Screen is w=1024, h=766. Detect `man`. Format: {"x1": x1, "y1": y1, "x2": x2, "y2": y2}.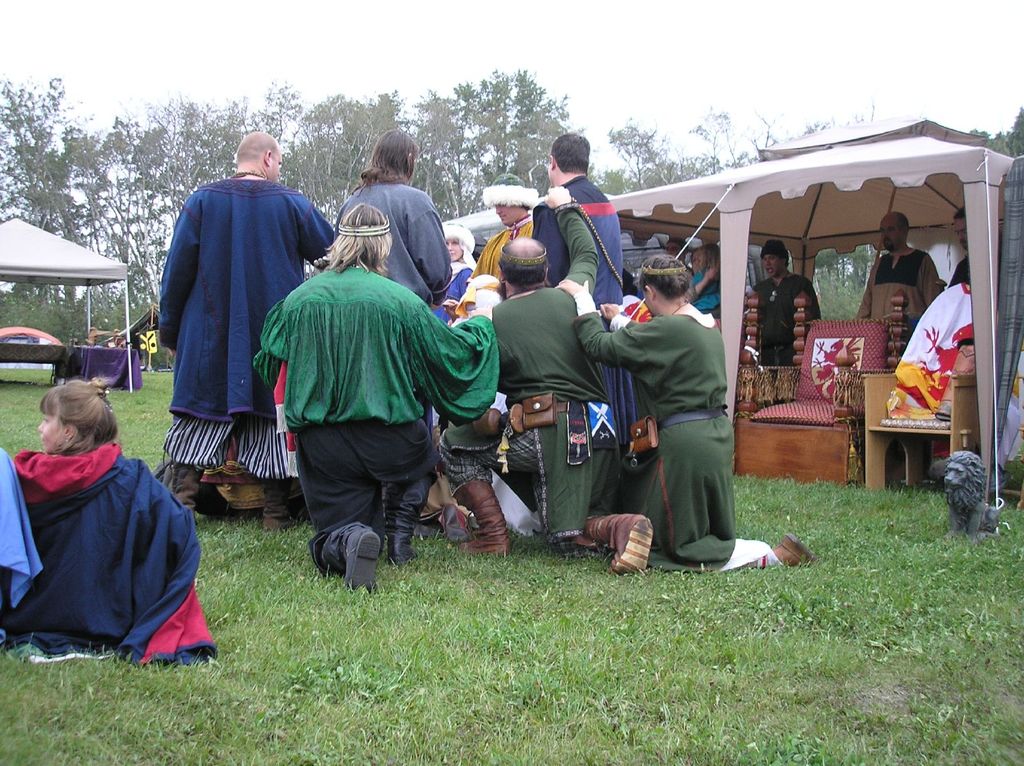
{"x1": 152, "y1": 143, "x2": 319, "y2": 508}.
